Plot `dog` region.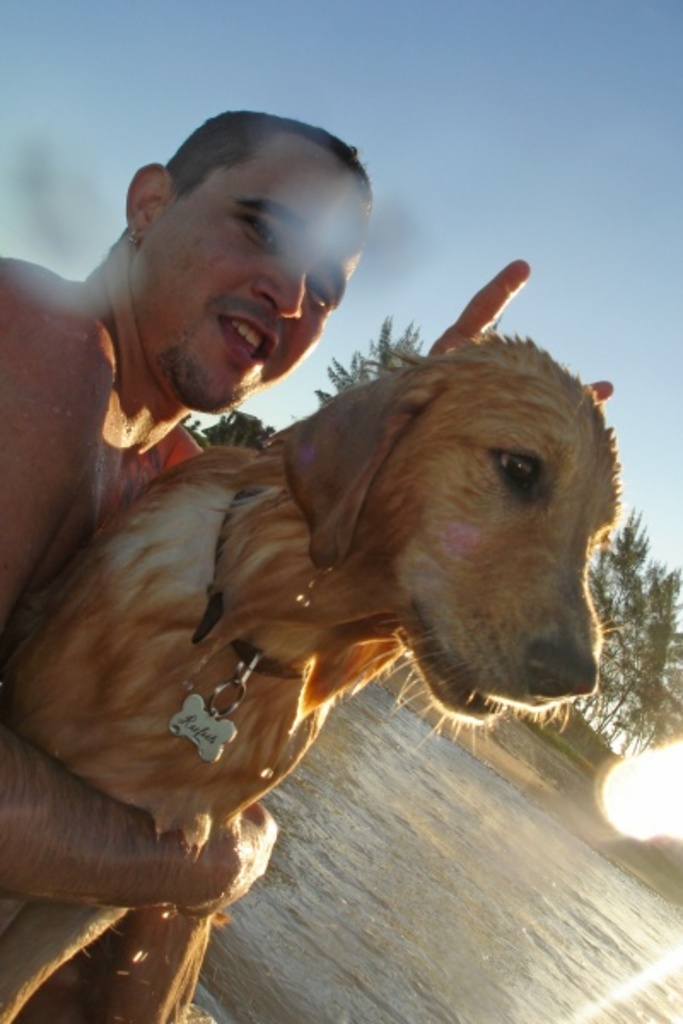
Plotted at (x1=0, y1=328, x2=627, y2=1022).
